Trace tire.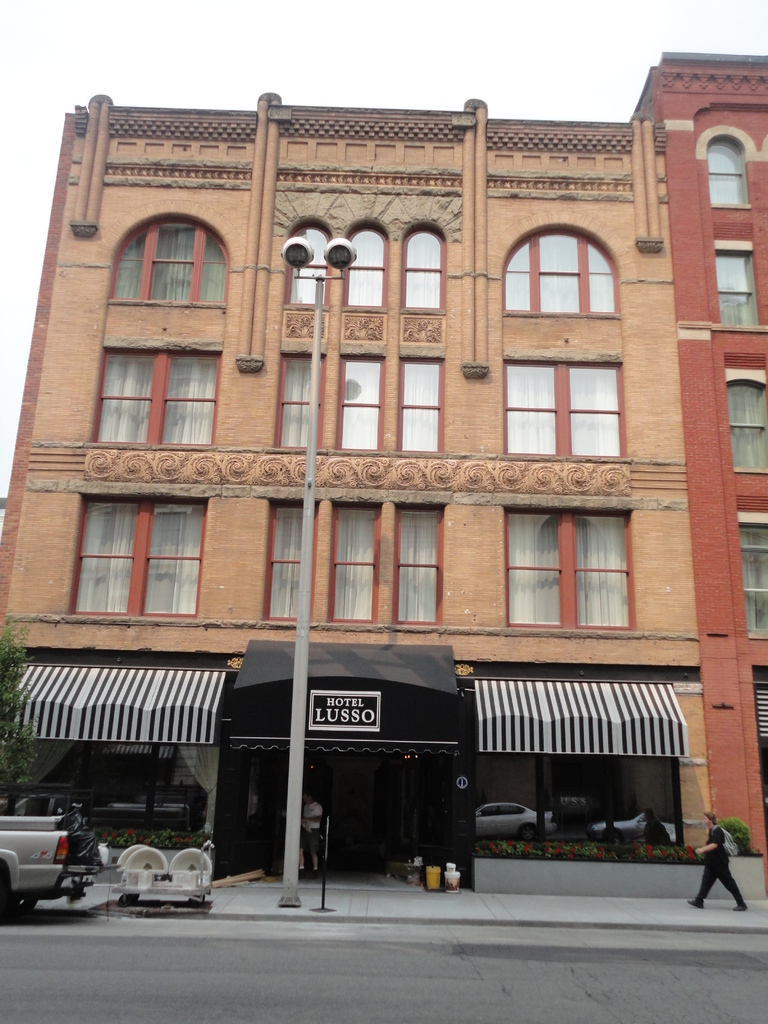
Traced to Rect(520, 820, 541, 843).
